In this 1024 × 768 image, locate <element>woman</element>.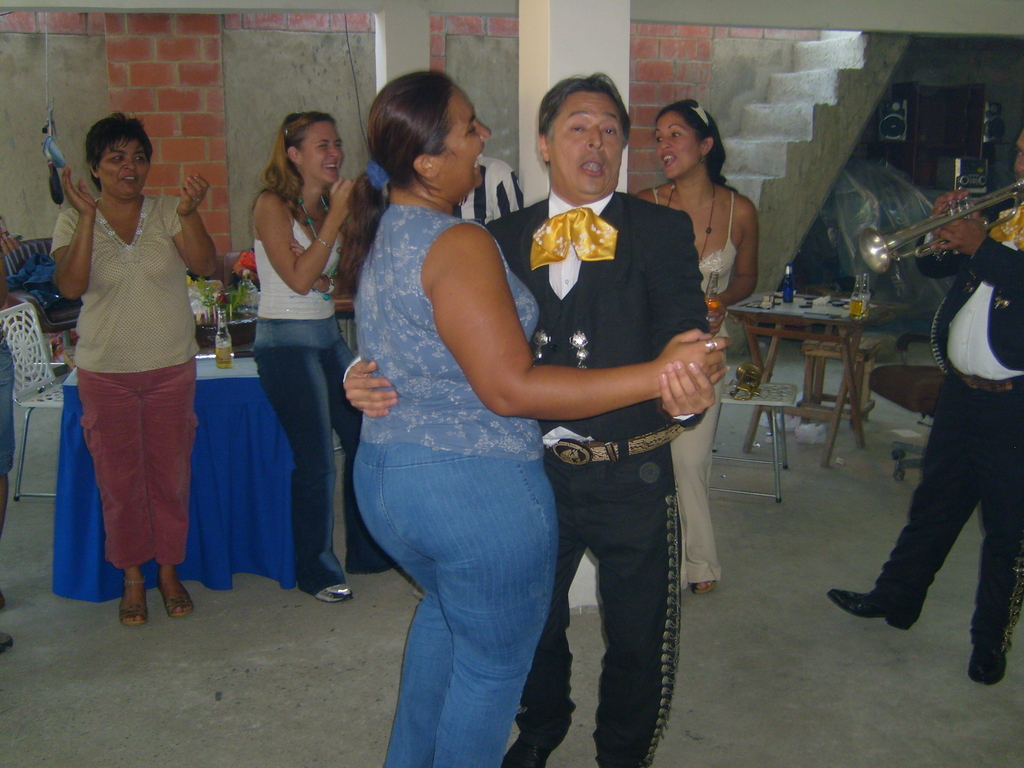
Bounding box: bbox=(630, 97, 765, 593).
